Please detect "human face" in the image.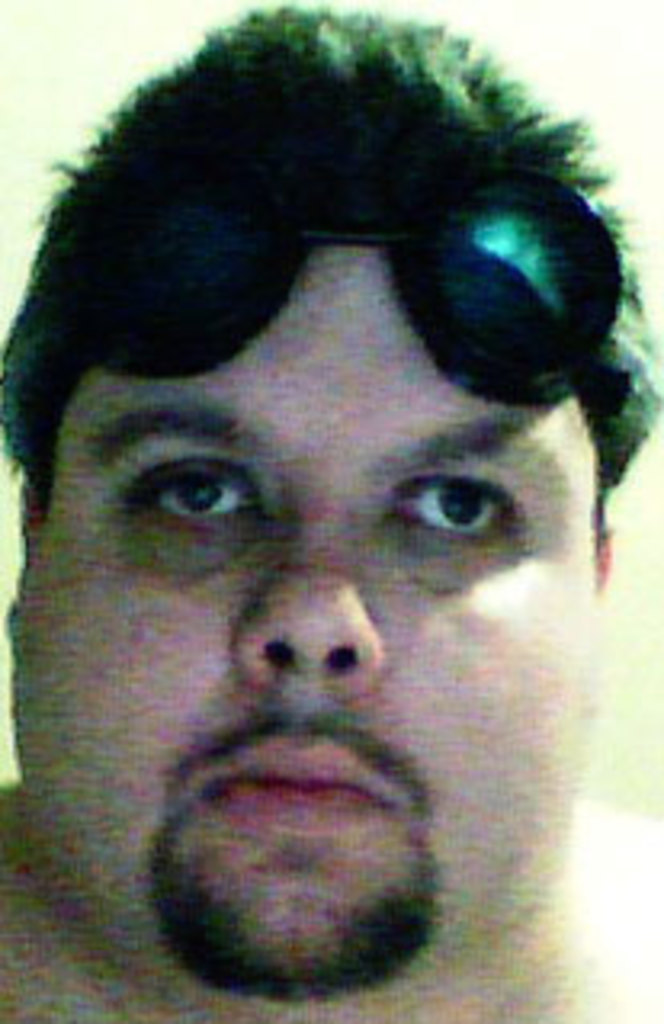
0, 234, 606, 1021.
